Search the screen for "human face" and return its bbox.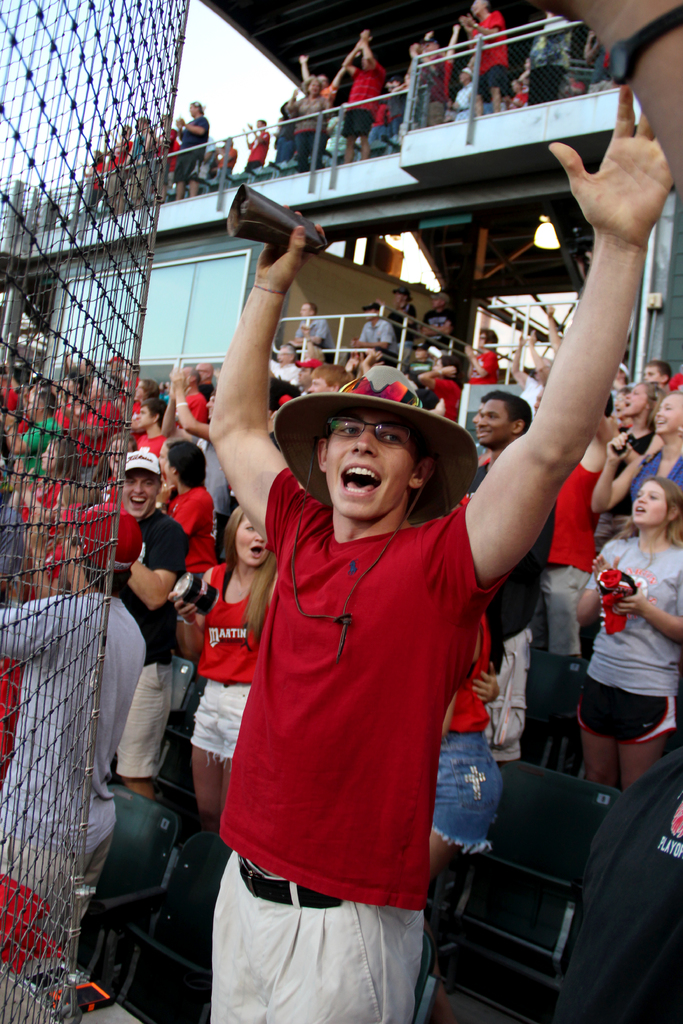
Found: (621,378,643,417).
